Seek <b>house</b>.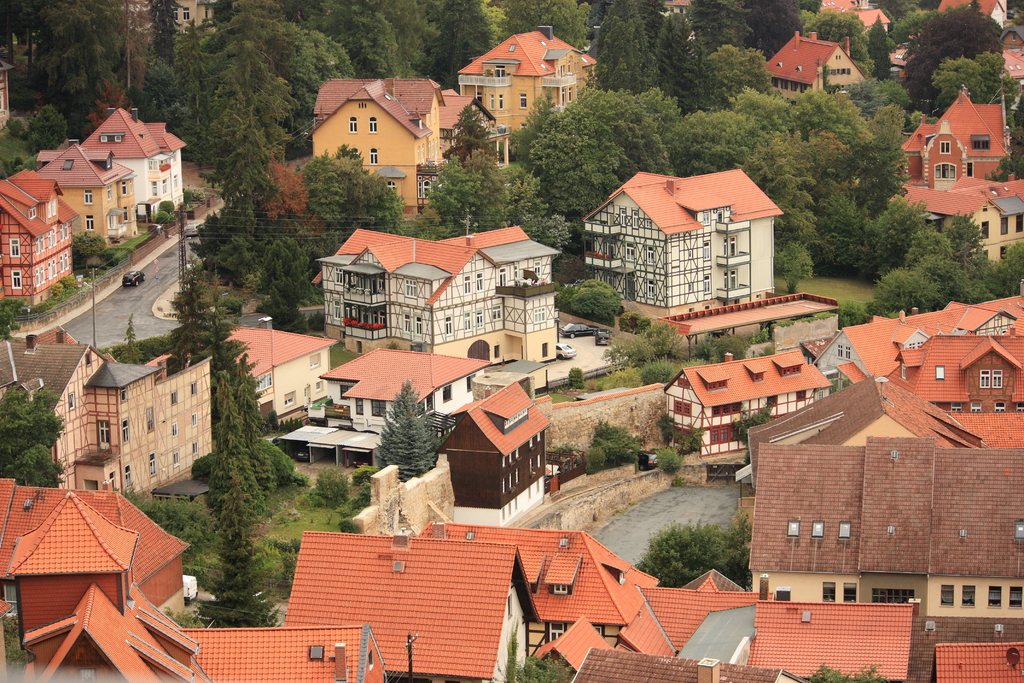
{"left": 438, "top": 86, "right": 512, "bottom": 171}.
